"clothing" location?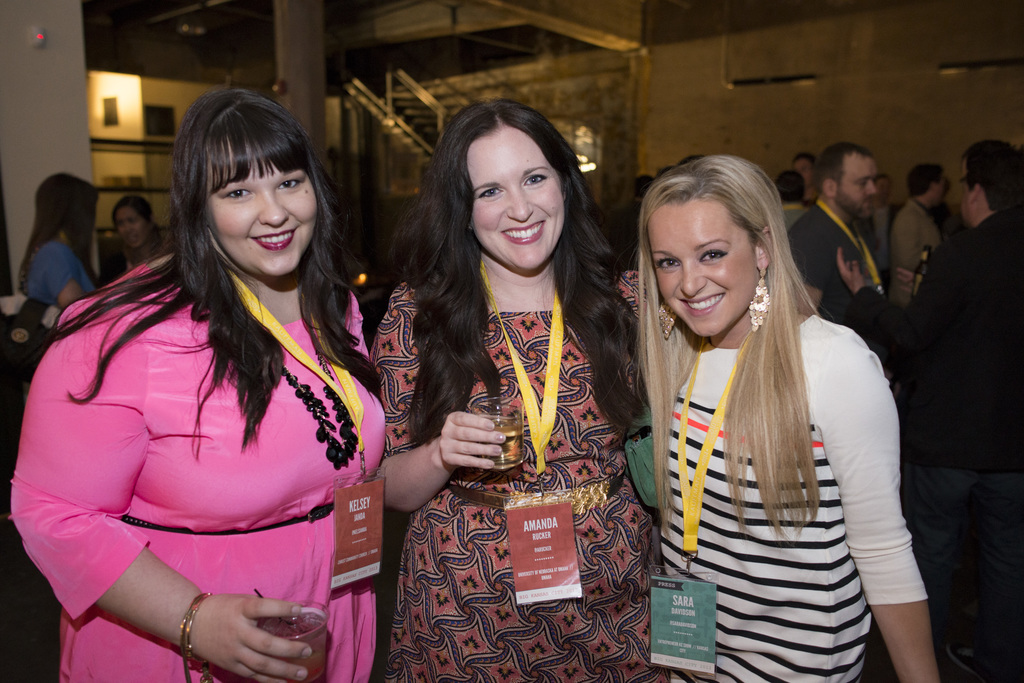
rect(785, 197, 877, 303)
